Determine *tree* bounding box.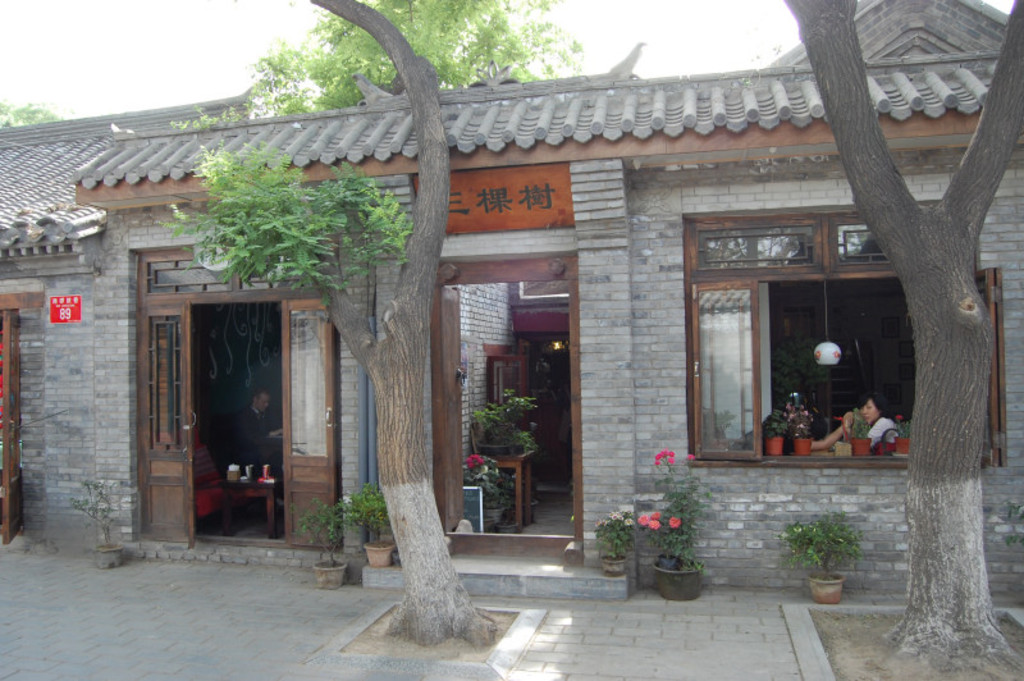
Determined: bbox=(0, 99, 77, 125).
